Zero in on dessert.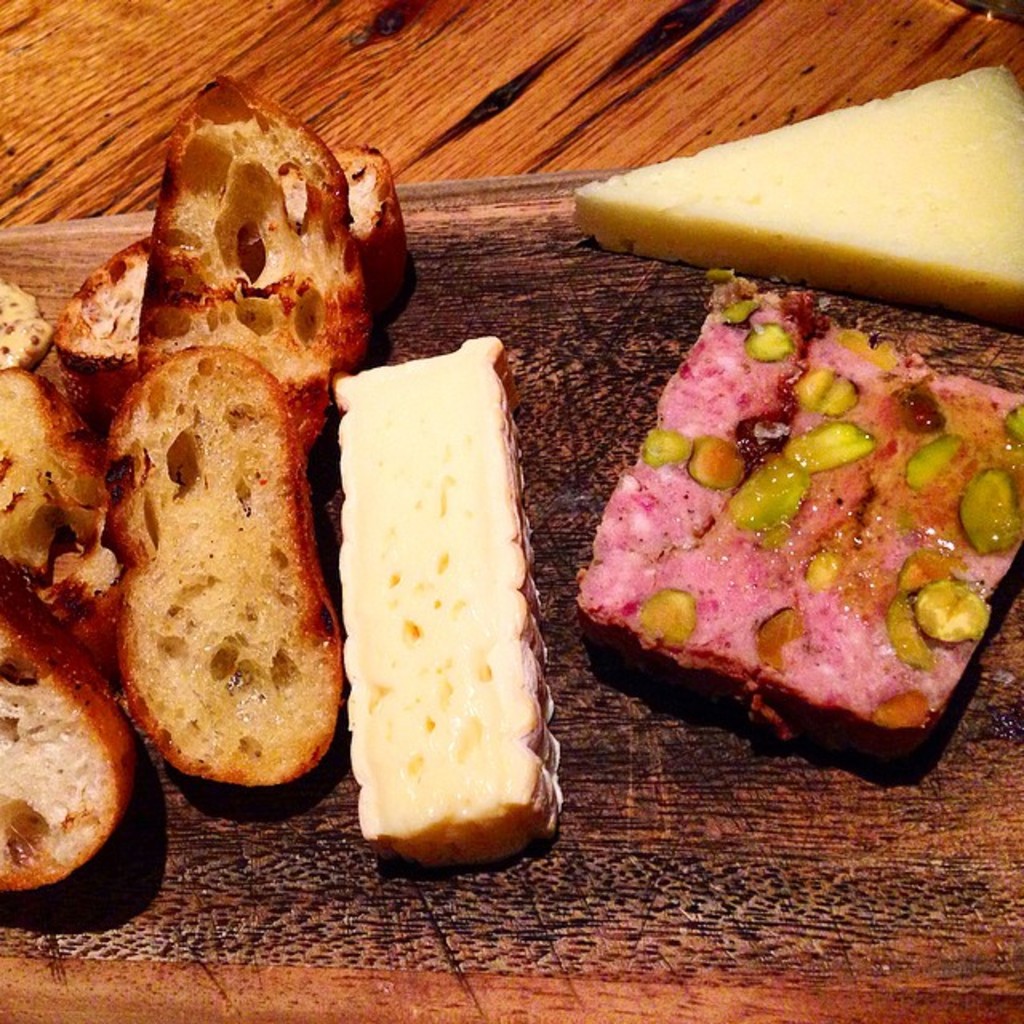
Zeroed in: box(154, 78, 352, 440).
